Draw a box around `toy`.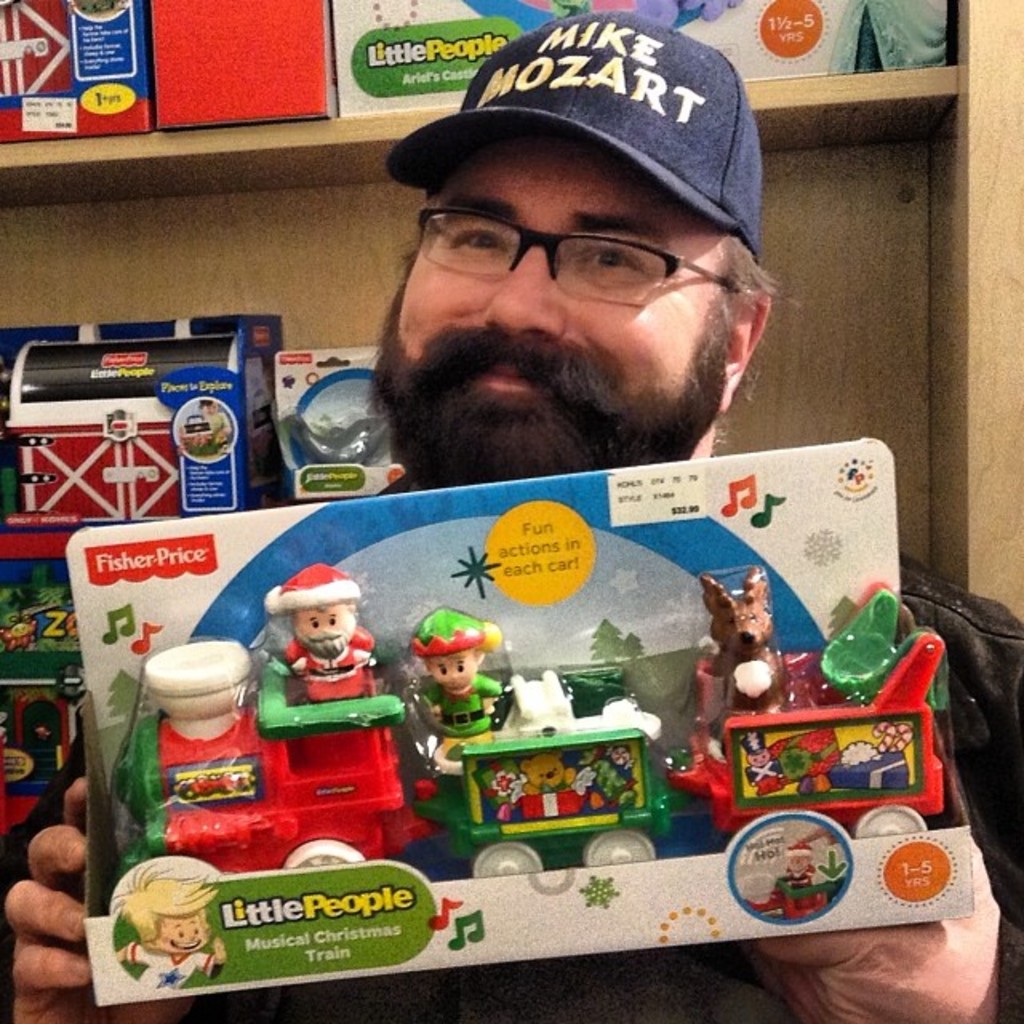
x1=413, y1=675, x2=675, y2=882.
